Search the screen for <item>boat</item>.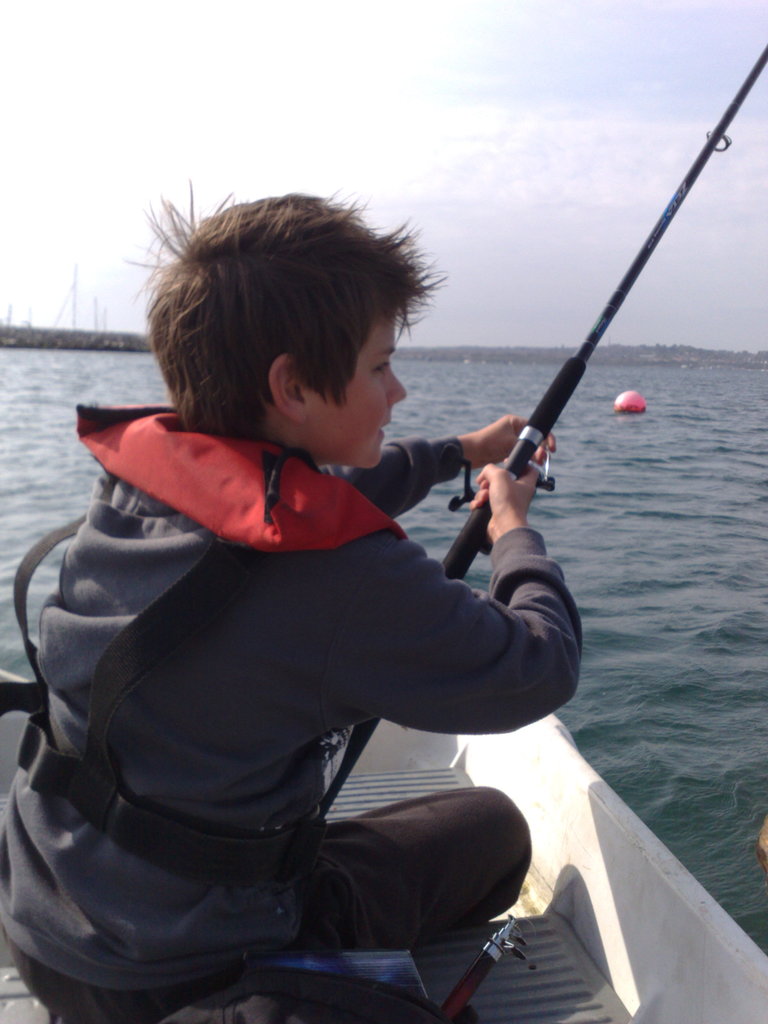
Found at [0, 709, 767, 1023].
